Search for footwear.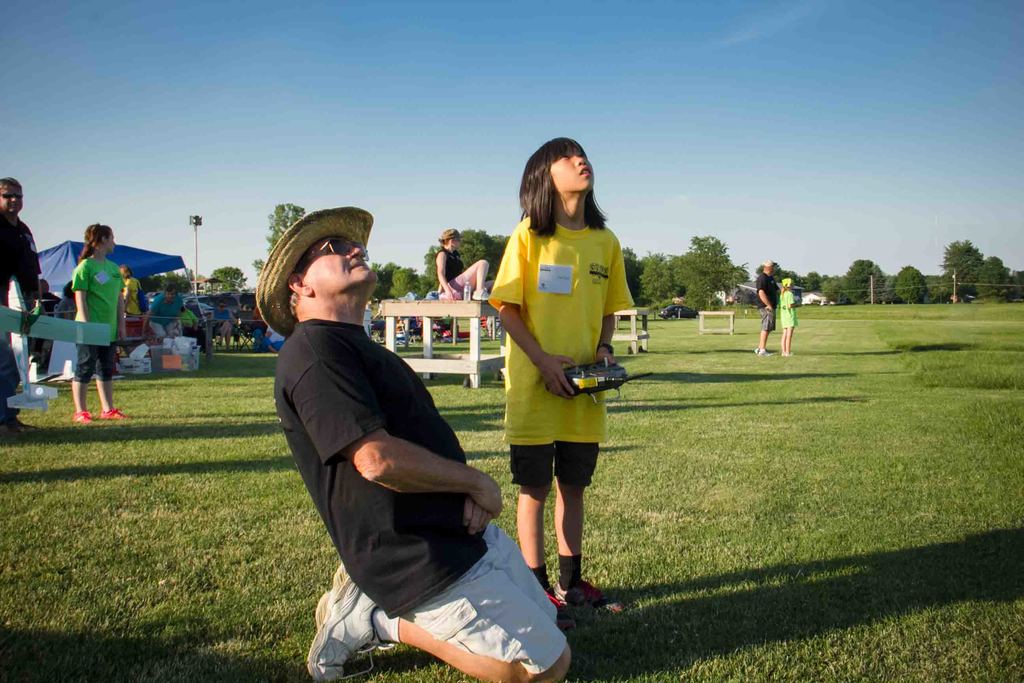
Found at Rect(95, 407, 129, 421).
